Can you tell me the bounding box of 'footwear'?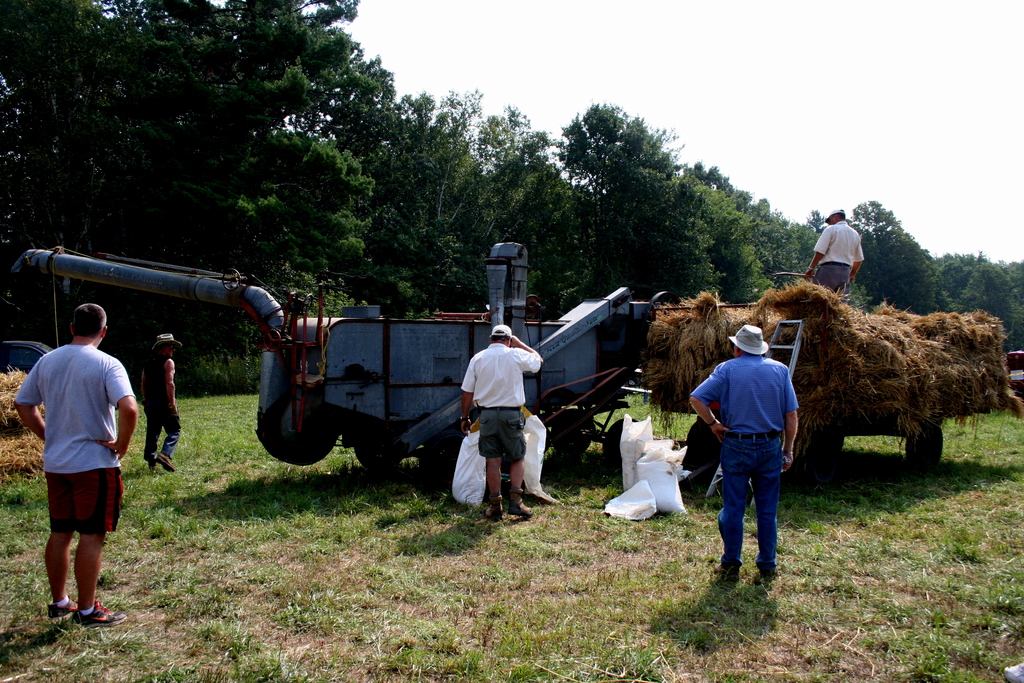
(x1=508, y1=484, x2=538, y2=516).
